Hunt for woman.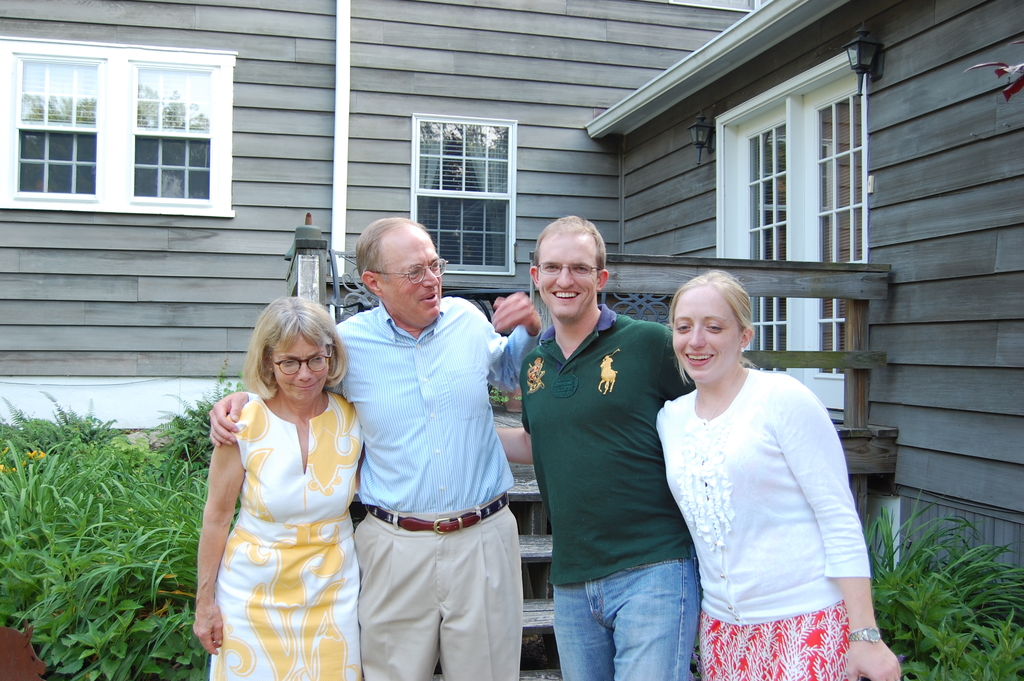
Hunted down at left=650, top=272, right=891, bottom=680.
